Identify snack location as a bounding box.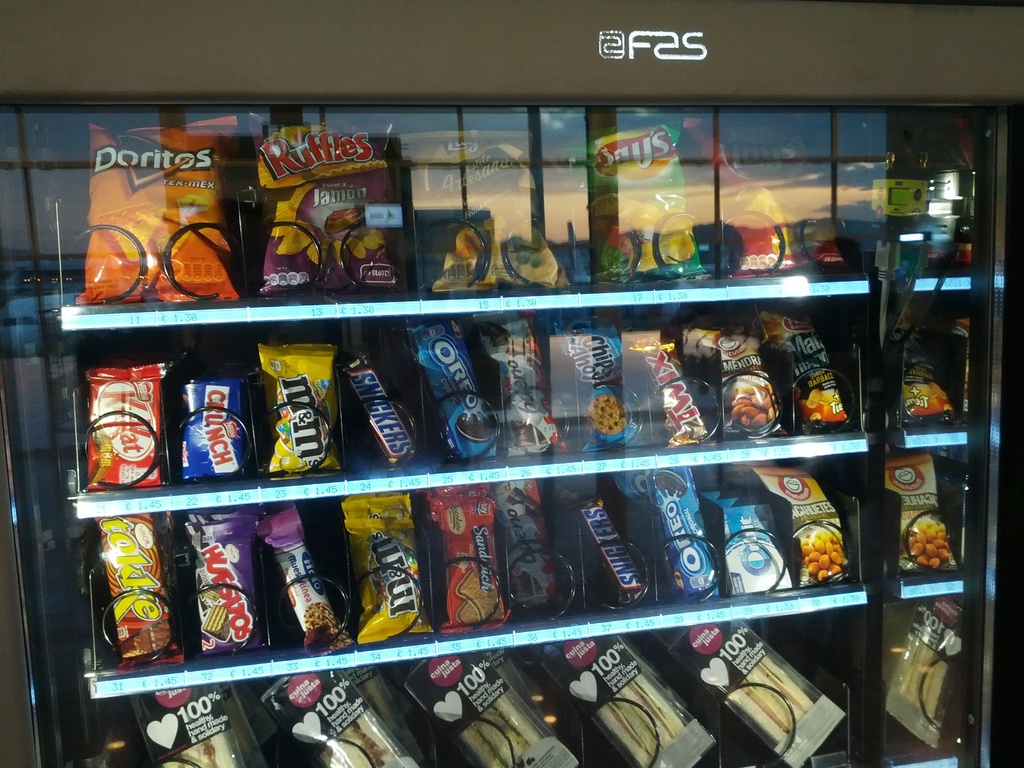
detection(432, 497, 509, 636).
